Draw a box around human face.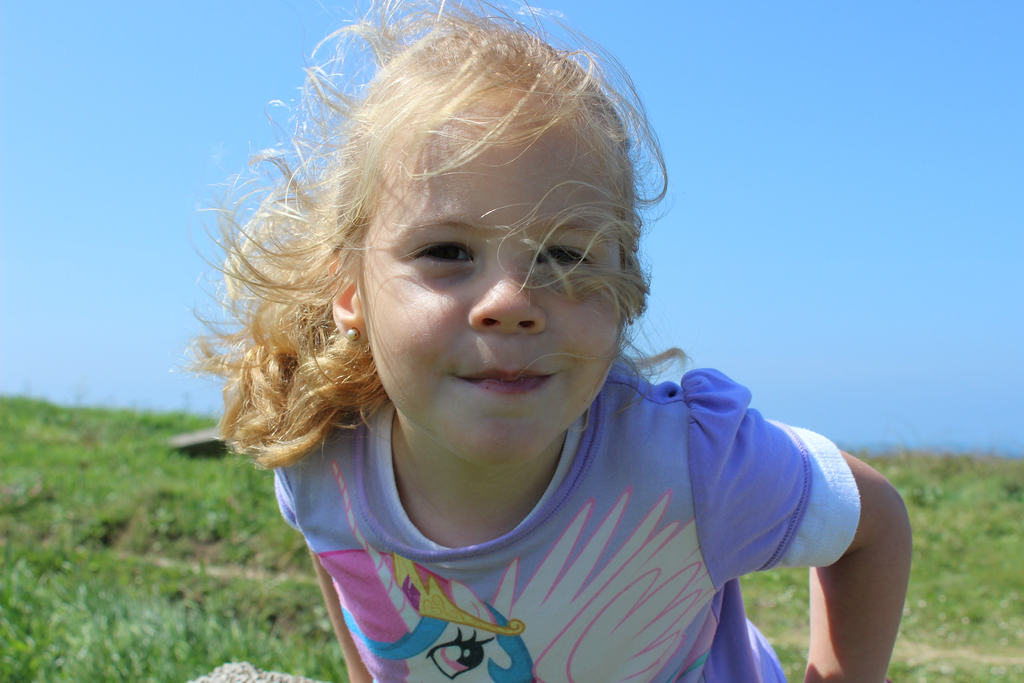
(left=358, top=83, right=621, bottom=470).
